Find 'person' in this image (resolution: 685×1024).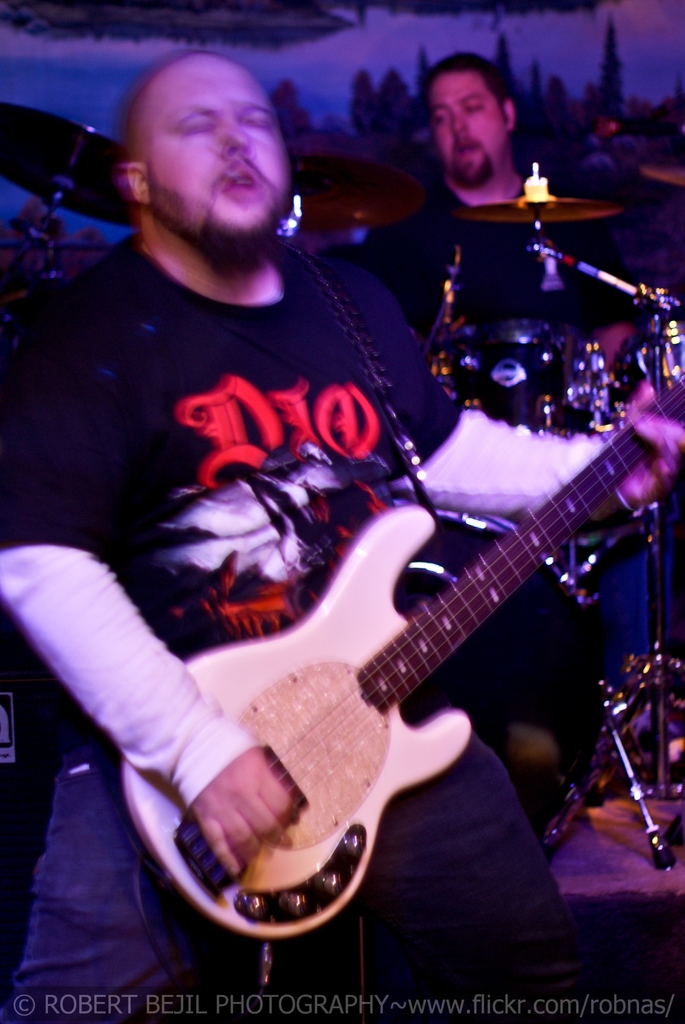
(341,52,654,710).
